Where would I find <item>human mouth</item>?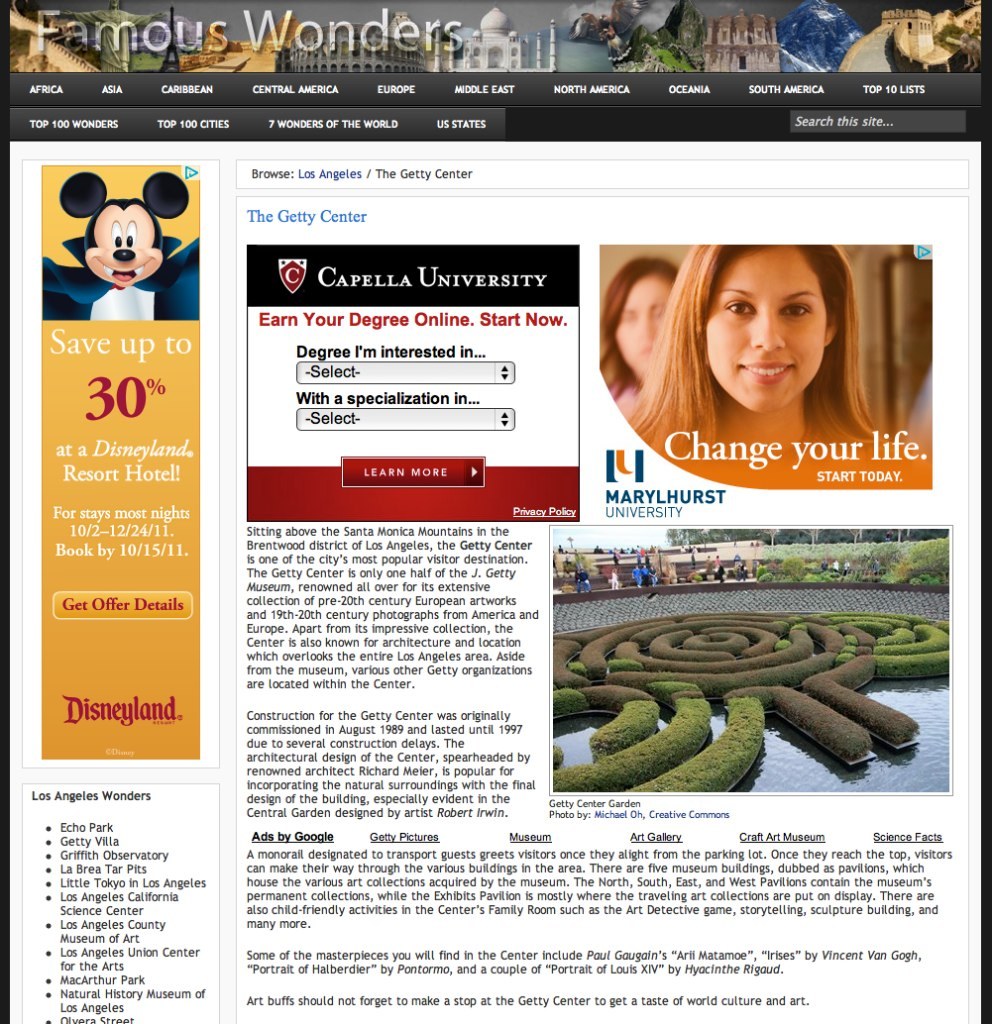
At <region>740, 360, 792, 383</region>.
